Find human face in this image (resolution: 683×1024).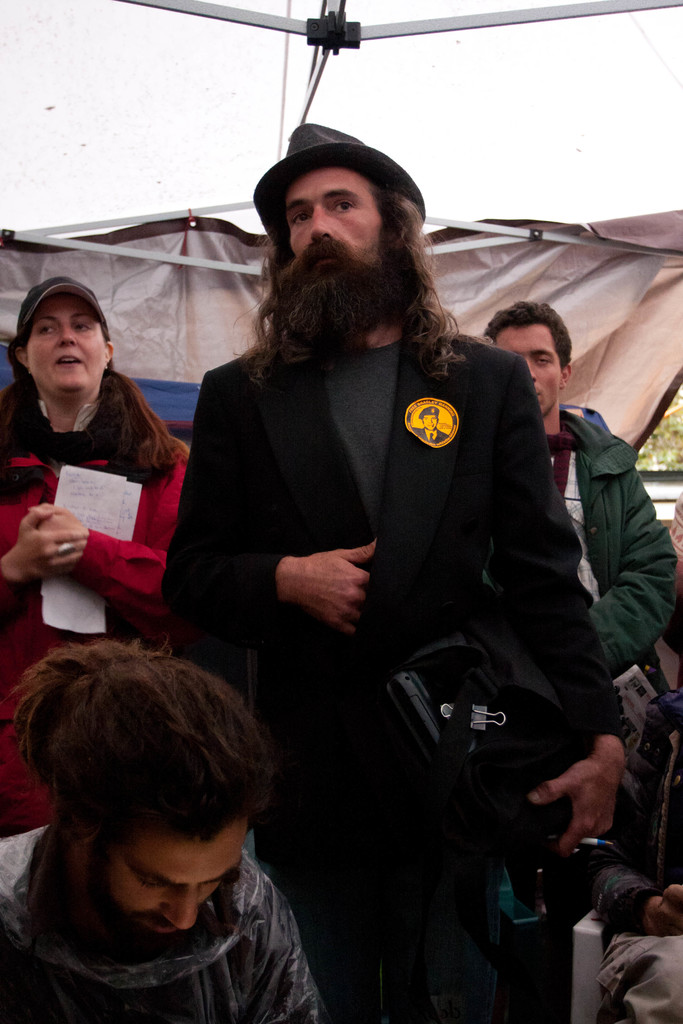
region(85, 821, 239, 945).
